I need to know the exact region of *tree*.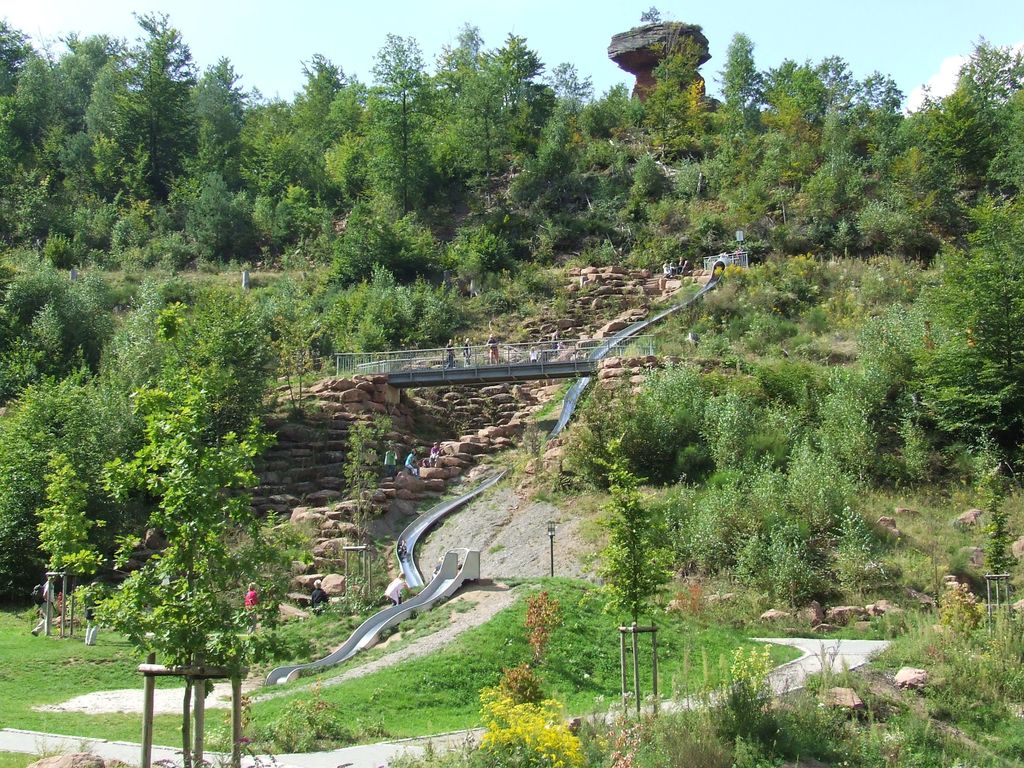
Region: <region>33, 444, 104, 634</region>.
